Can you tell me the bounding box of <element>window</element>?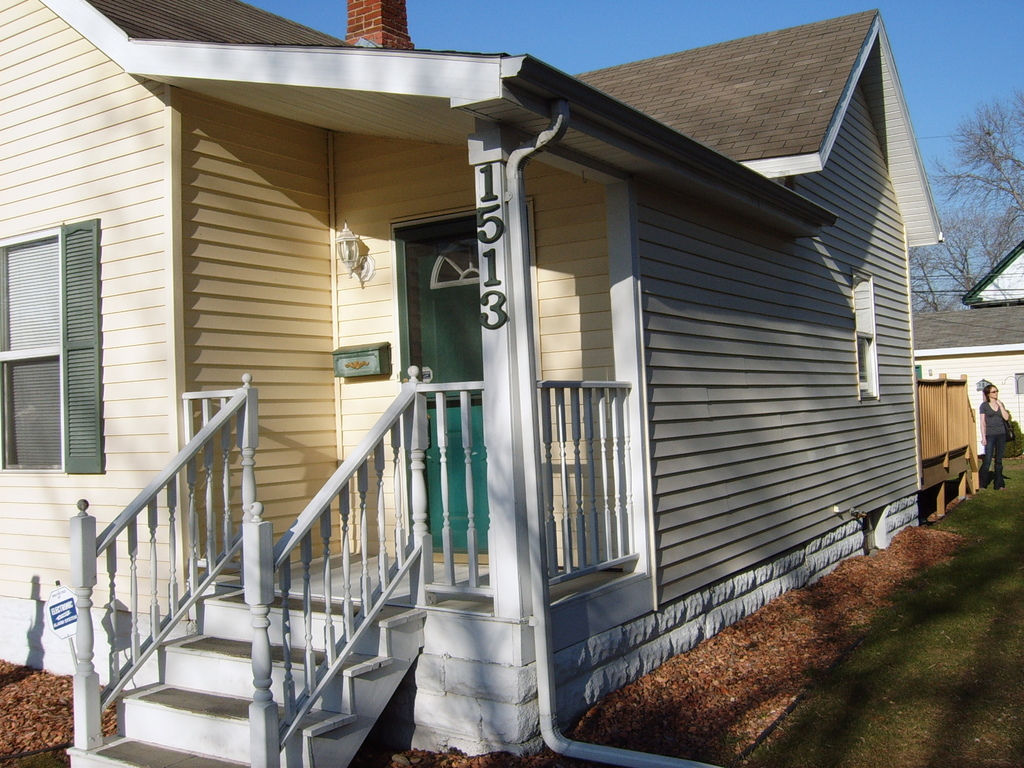
(0, 214, 106, 478).
